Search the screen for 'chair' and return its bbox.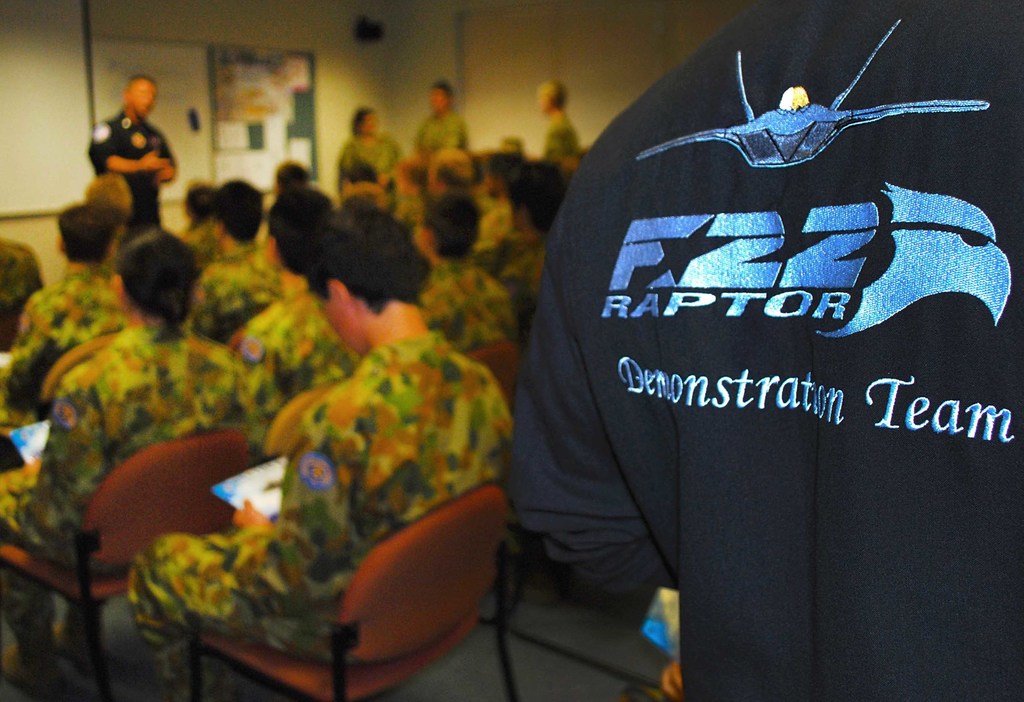
Found: bbox=(463, 340, 516, 626).
